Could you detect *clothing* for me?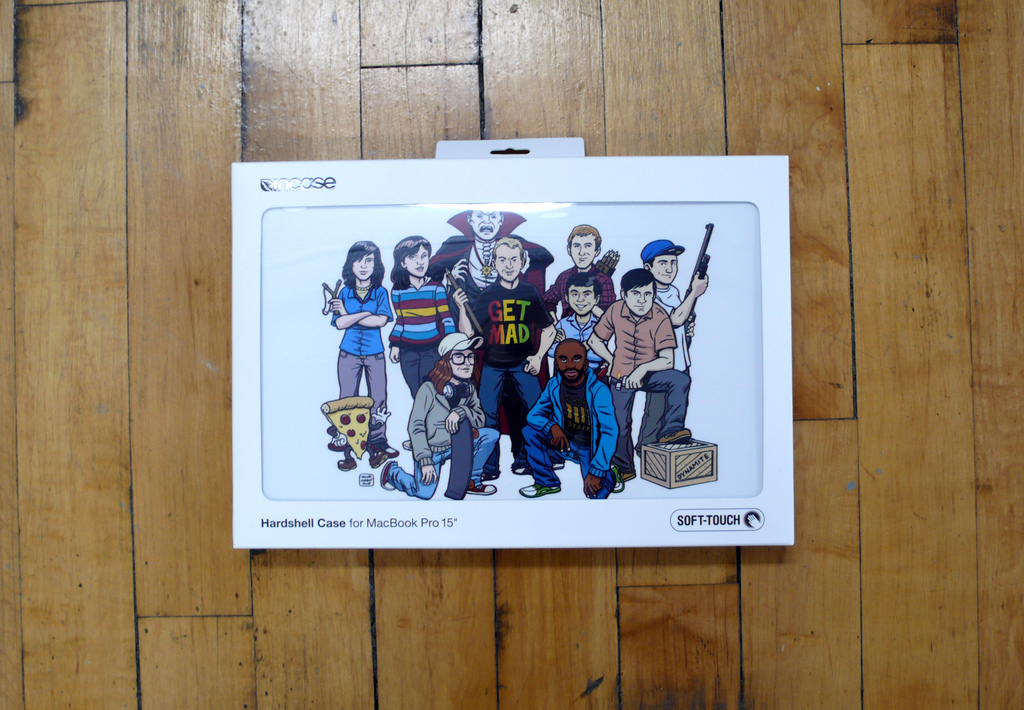
Detection result: BBox(596, 301, 689, 470).
